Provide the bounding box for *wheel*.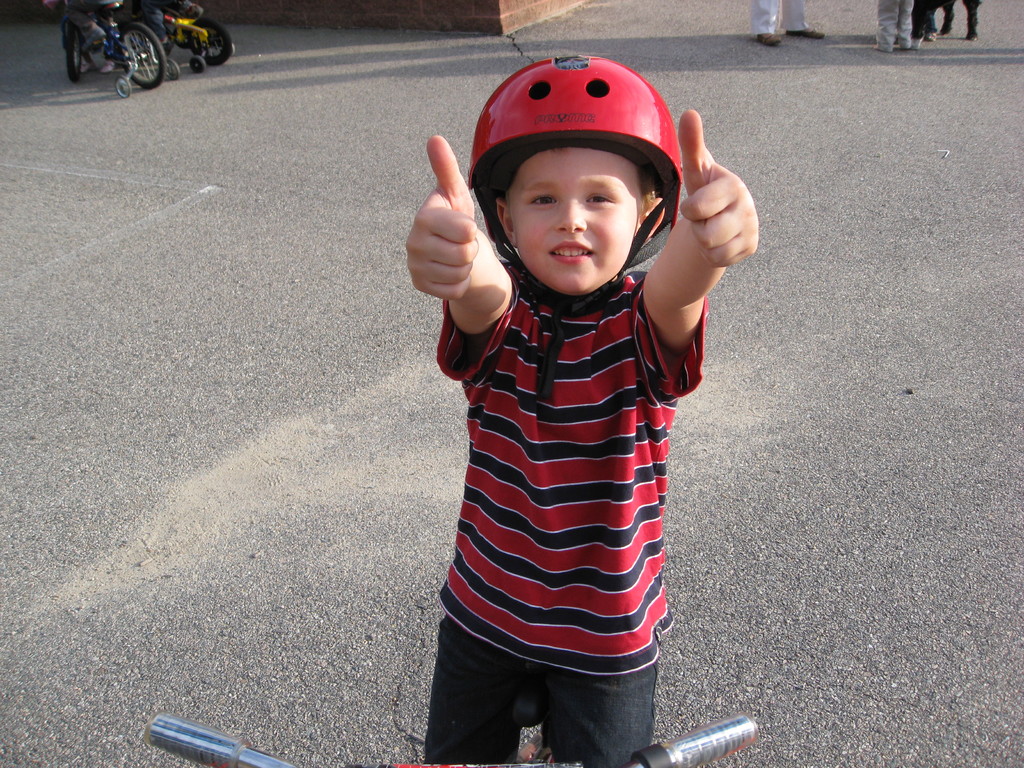
{"left": 109, "top": 23, "right": 169, "bottom": 88}.
